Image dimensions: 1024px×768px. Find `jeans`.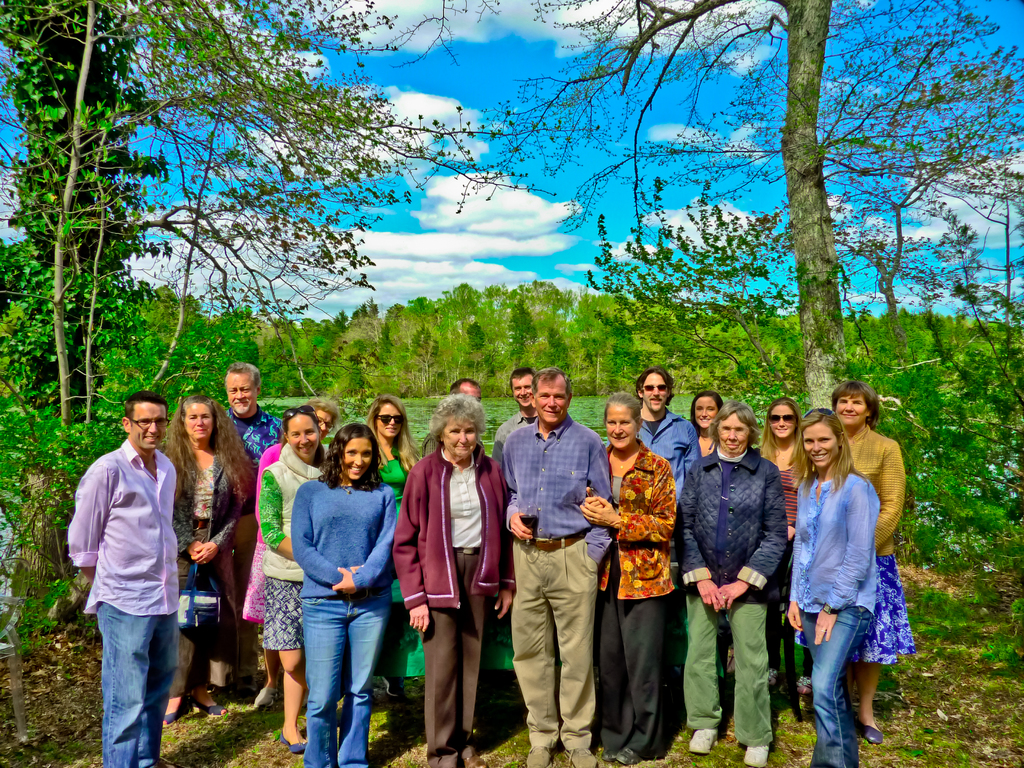
x1=798, y1=602, x2=875, y2=767.
